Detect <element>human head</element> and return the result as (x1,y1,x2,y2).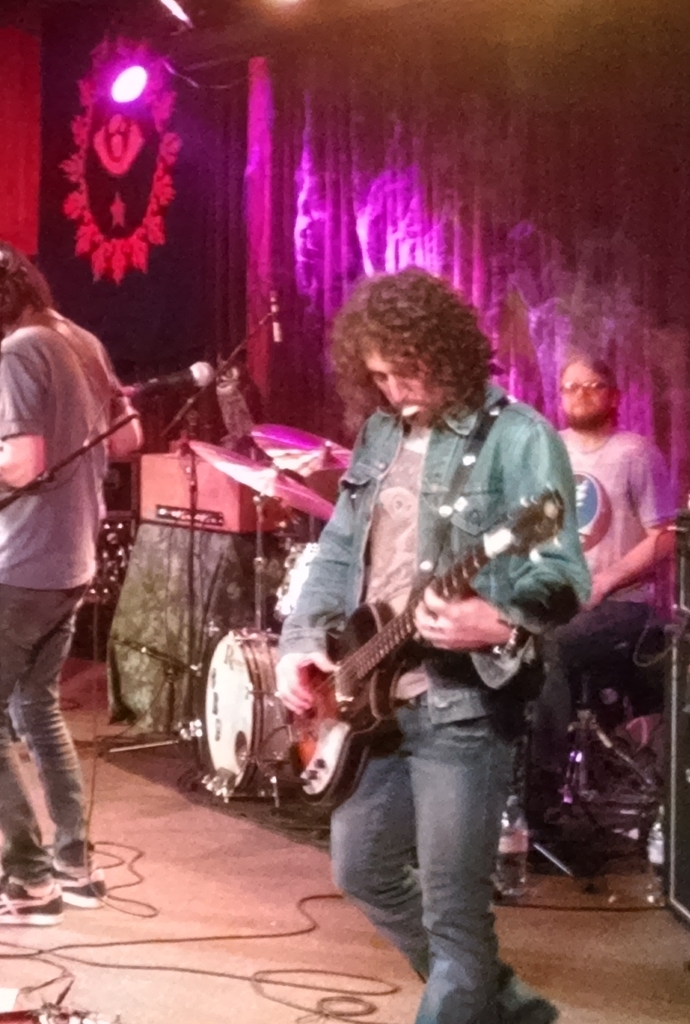
(0,237,38,314).
